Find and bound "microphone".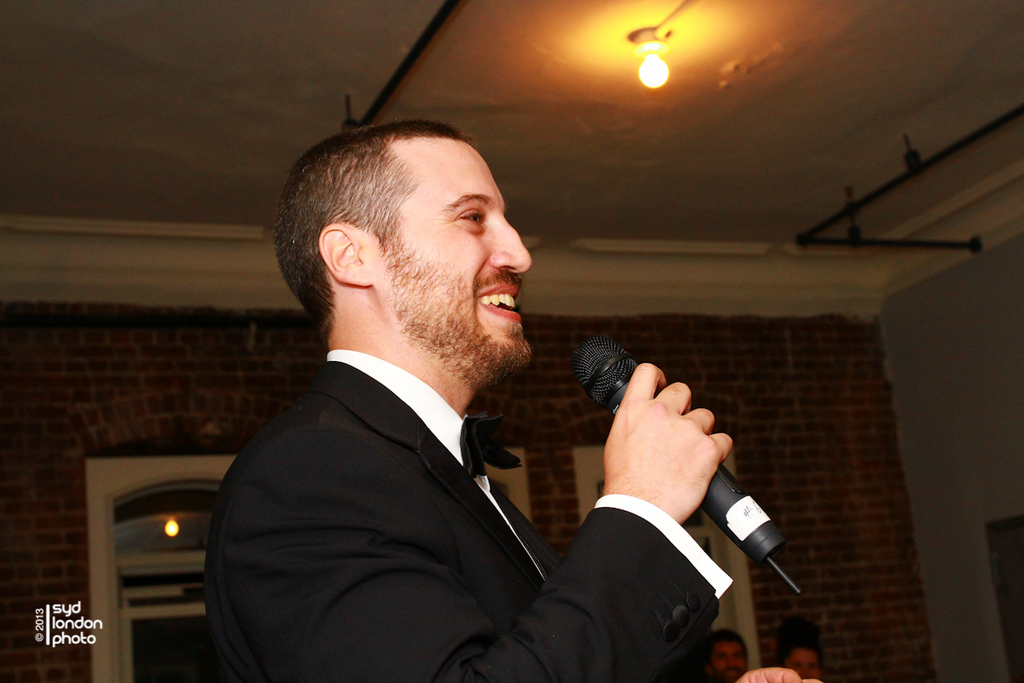
Bound: crop(563, 330, 826, 607).
